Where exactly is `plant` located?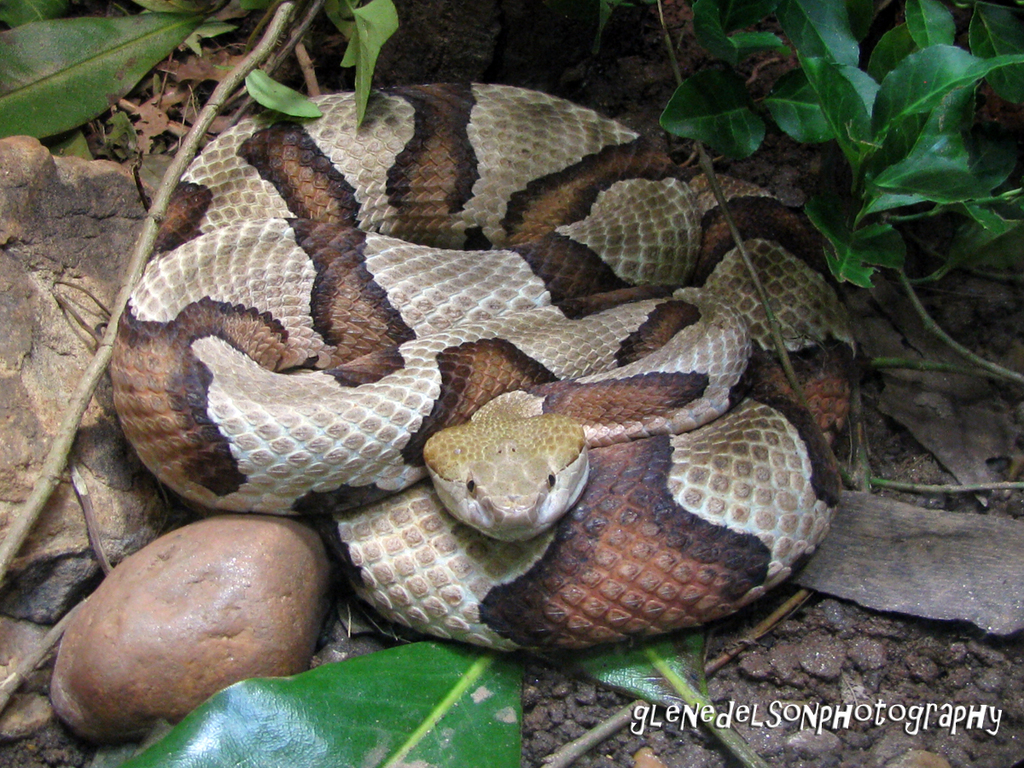
Its bounding box is [0, 0, 404, 583].
